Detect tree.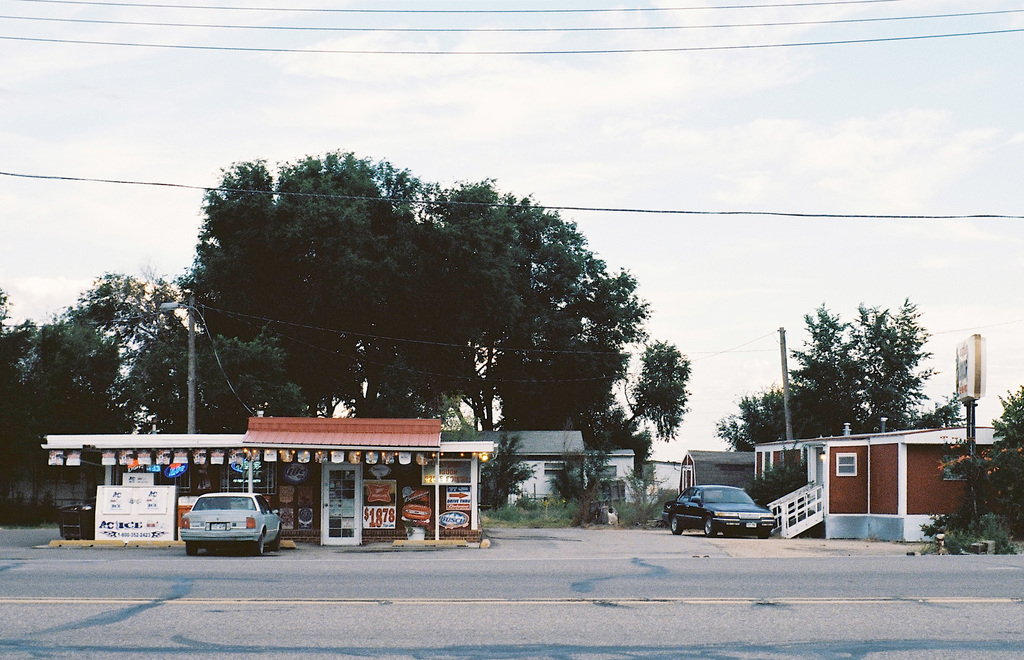
Detected at <box>0,265,186,528</box>.
